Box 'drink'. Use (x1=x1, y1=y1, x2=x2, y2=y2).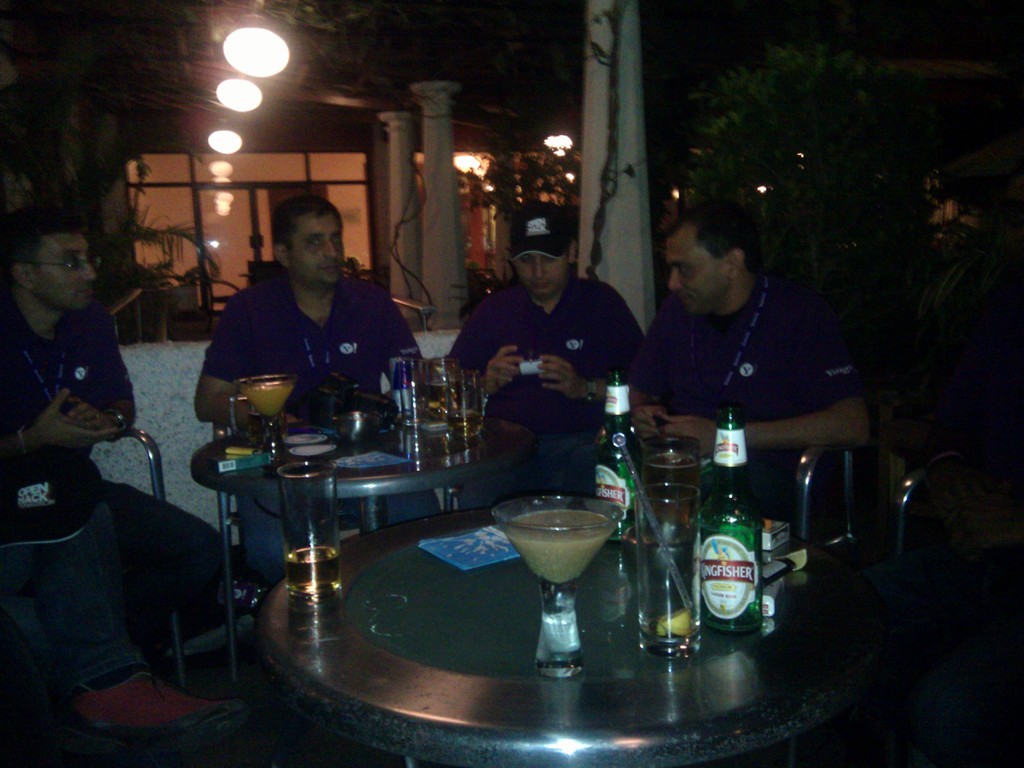
(x1=634, y1=531, x2=701, y2=654).
